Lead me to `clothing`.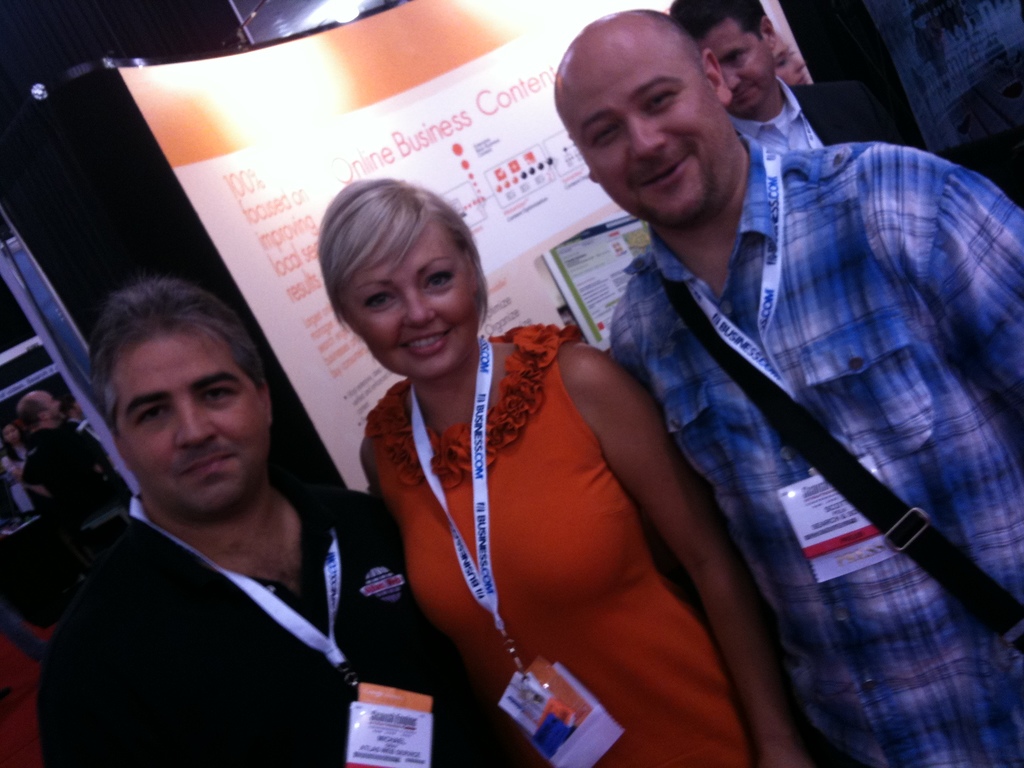
Lead to box(35, 496, 500, 767).
